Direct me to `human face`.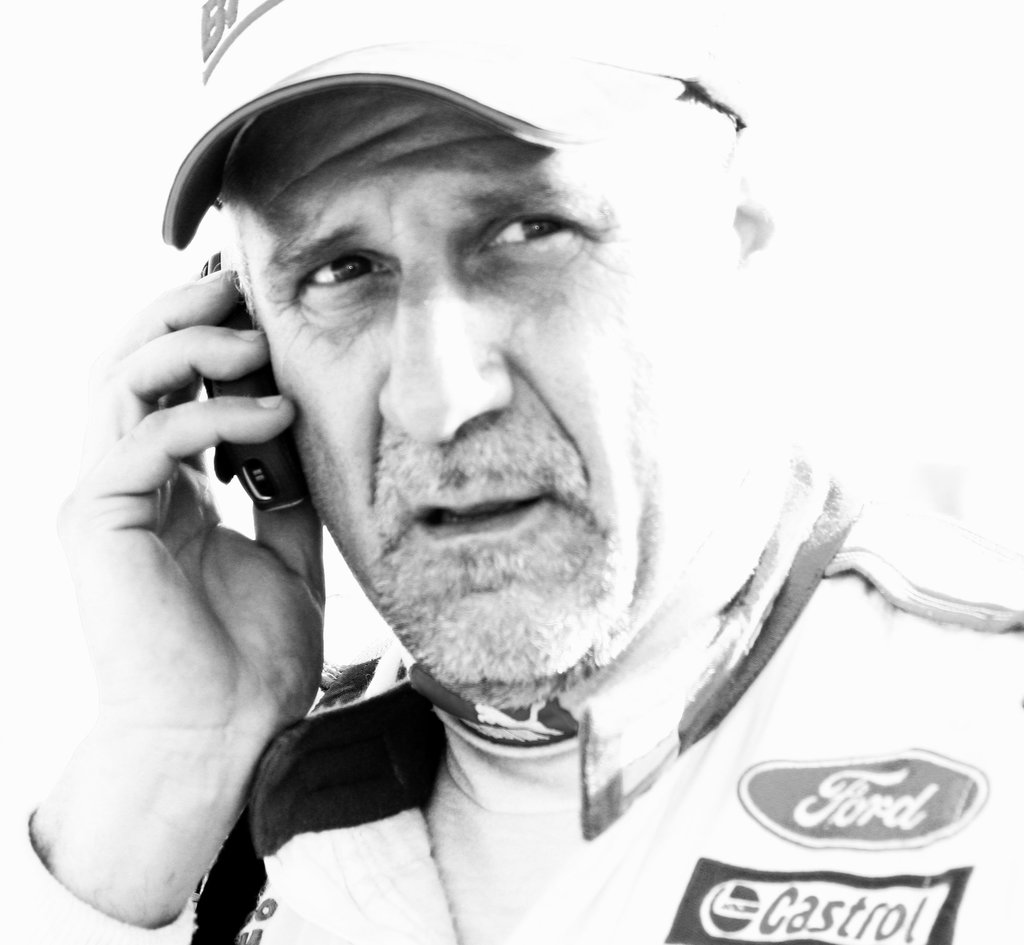
Direction: {"x1": 221, "y1": 79, "x2": 735, "y2": 712}.
